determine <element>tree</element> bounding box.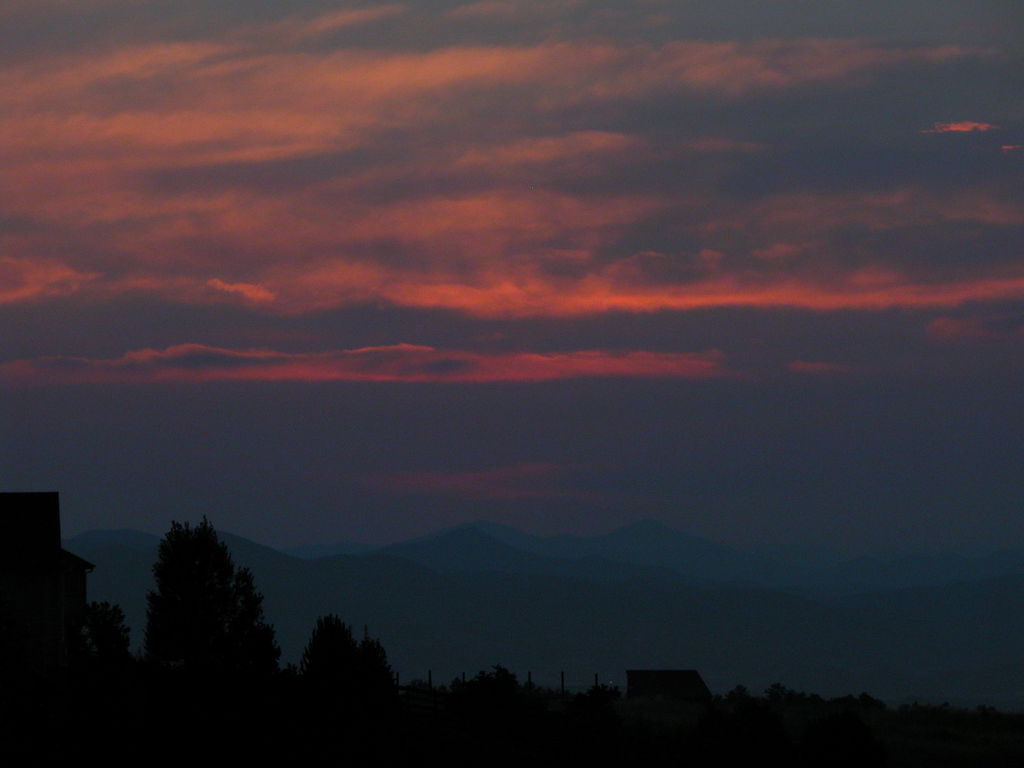
Determined: detection(280, 615, 404, 740).
